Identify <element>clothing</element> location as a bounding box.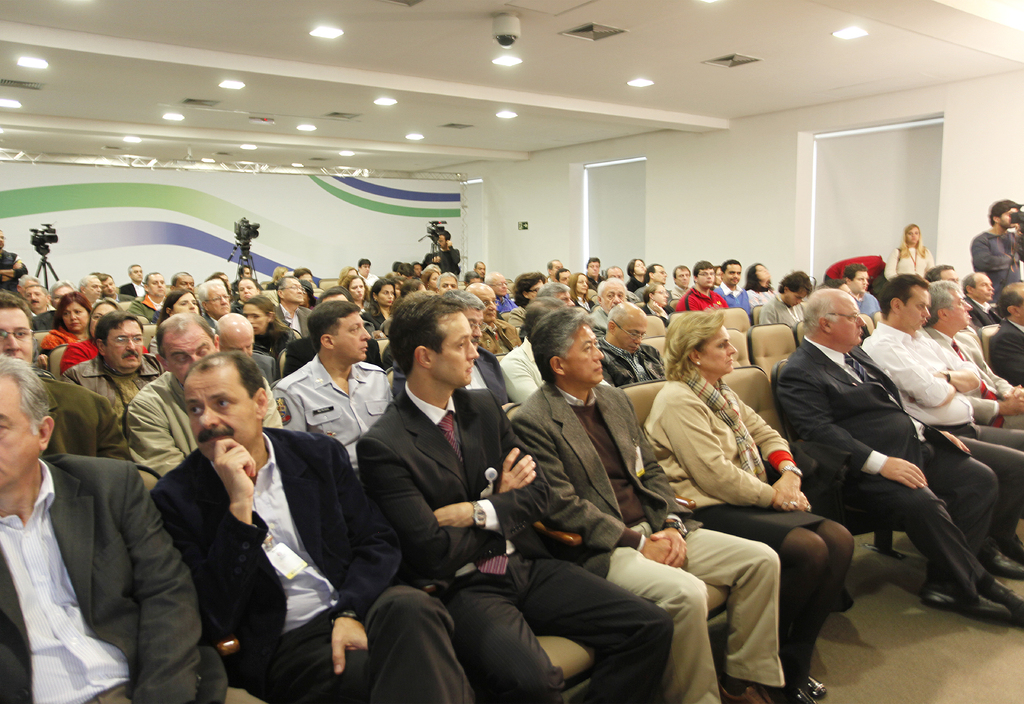
(x1=461, y1=348, x2=509, y2=404).
